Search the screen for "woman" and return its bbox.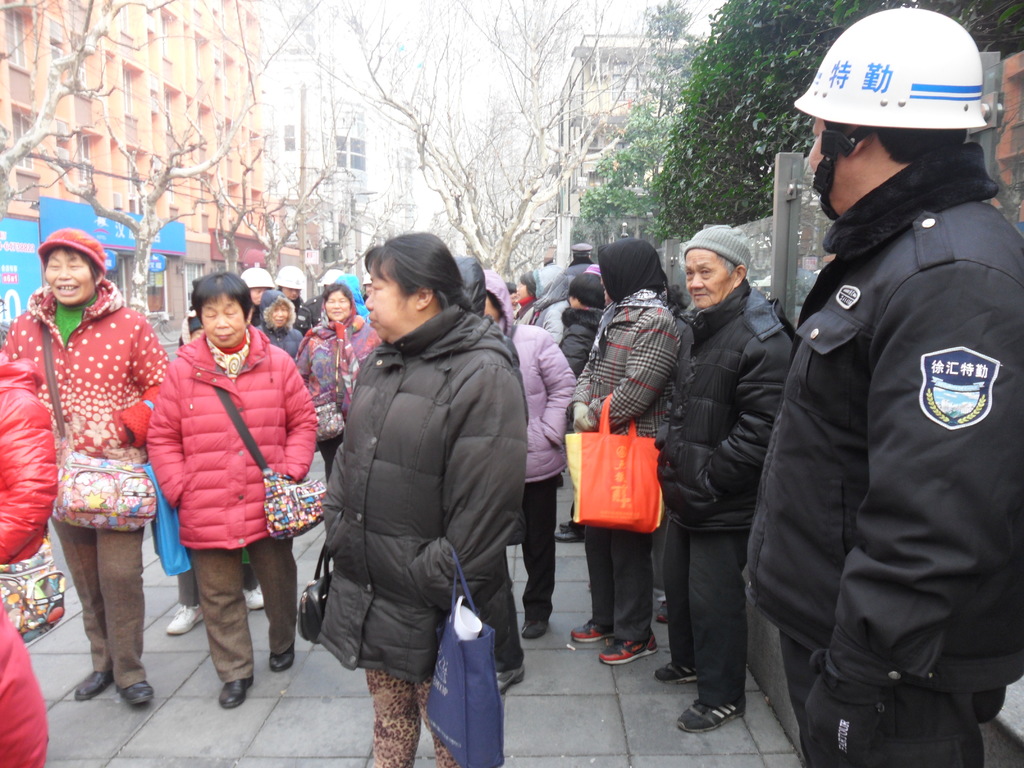
Found: <box>477,264,576,710</box>.
